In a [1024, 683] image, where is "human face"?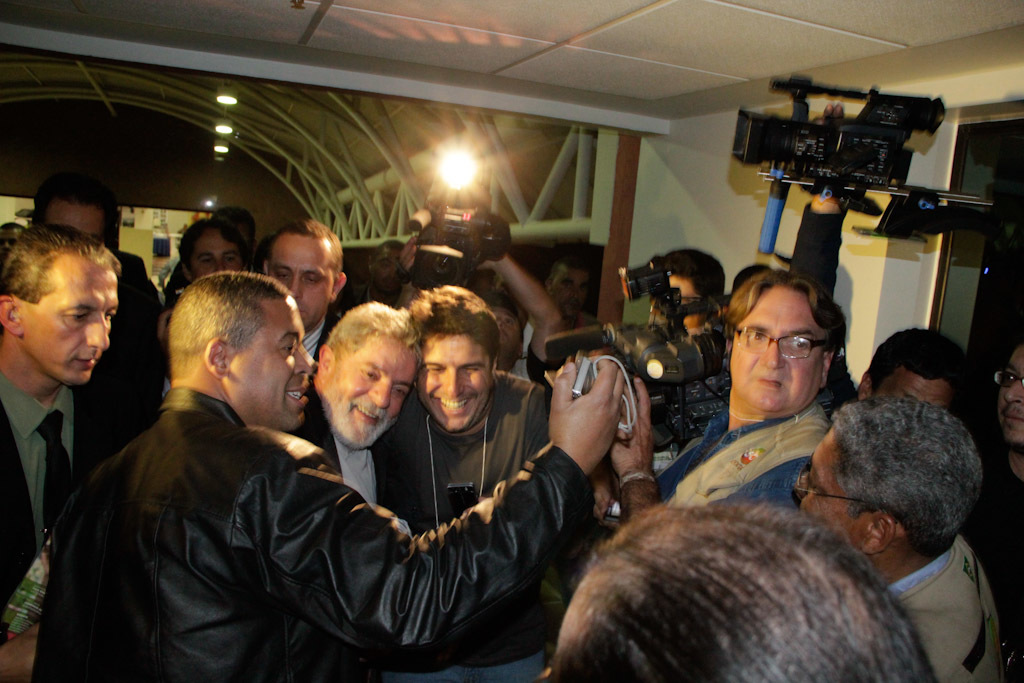
select_region(991, 352, 1023, 440).
